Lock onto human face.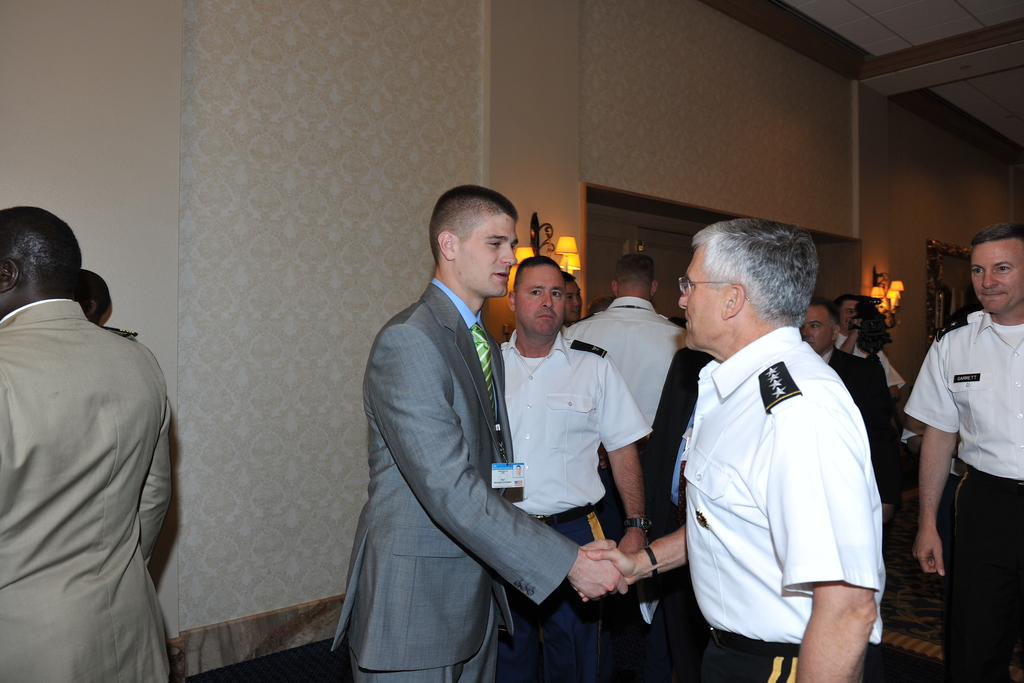
Locked: (x1=513, y1=265, x2=564, y2=334).
